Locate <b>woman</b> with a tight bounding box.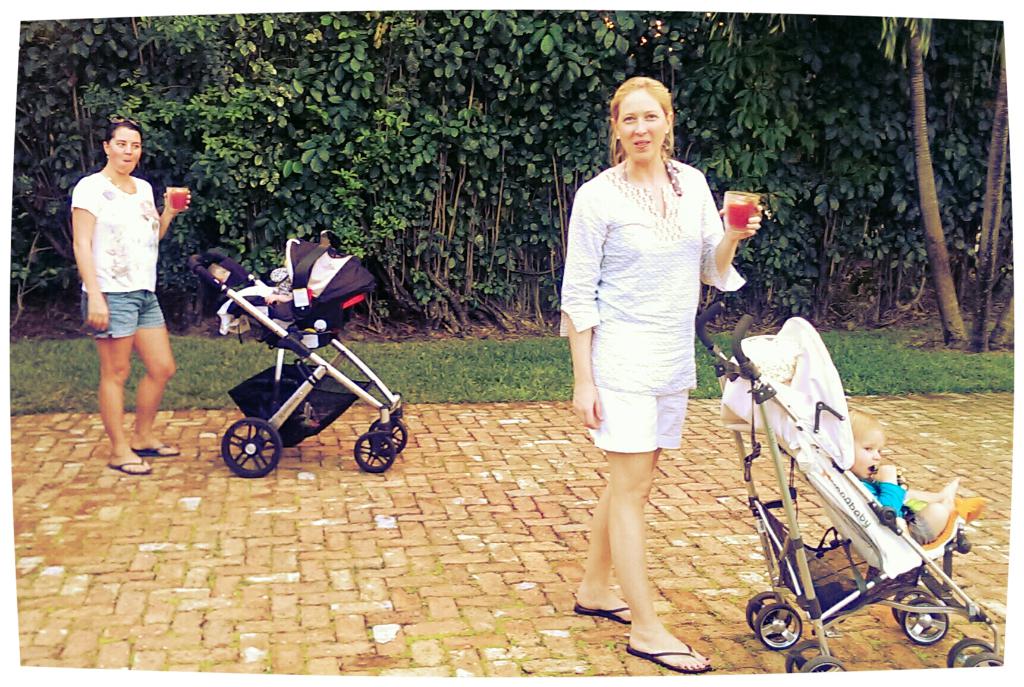
crop(74, 115, 187, 480).
